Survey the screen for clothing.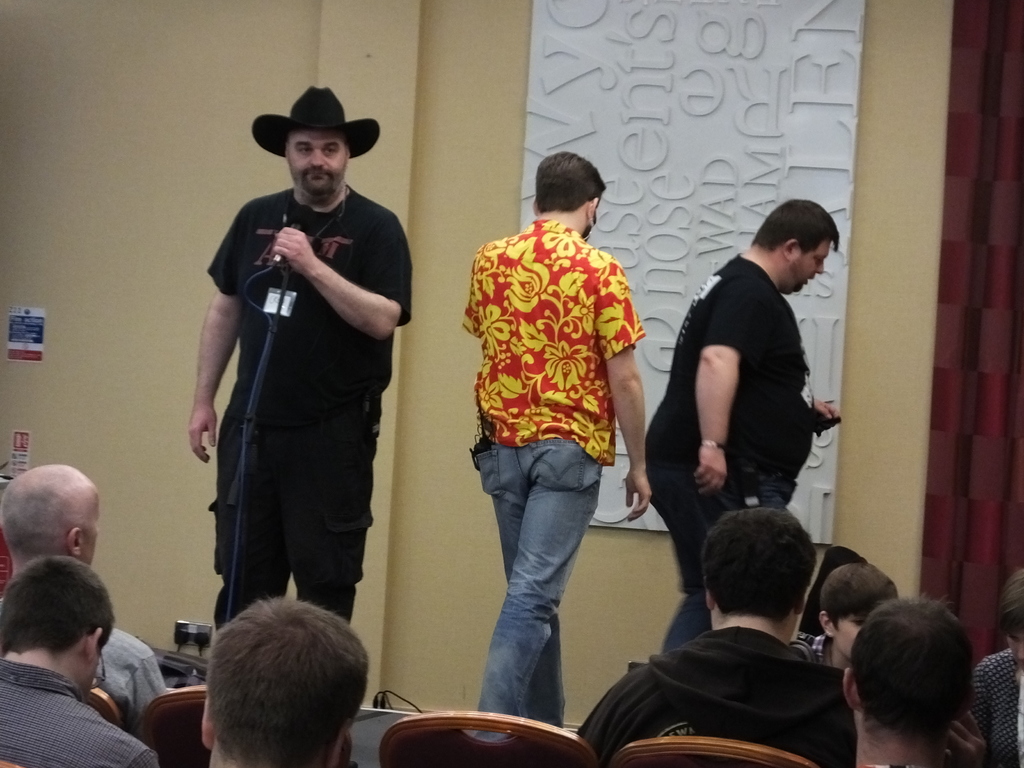
Survey found: <bbox>605, 595, 868, 760</bbox>.
